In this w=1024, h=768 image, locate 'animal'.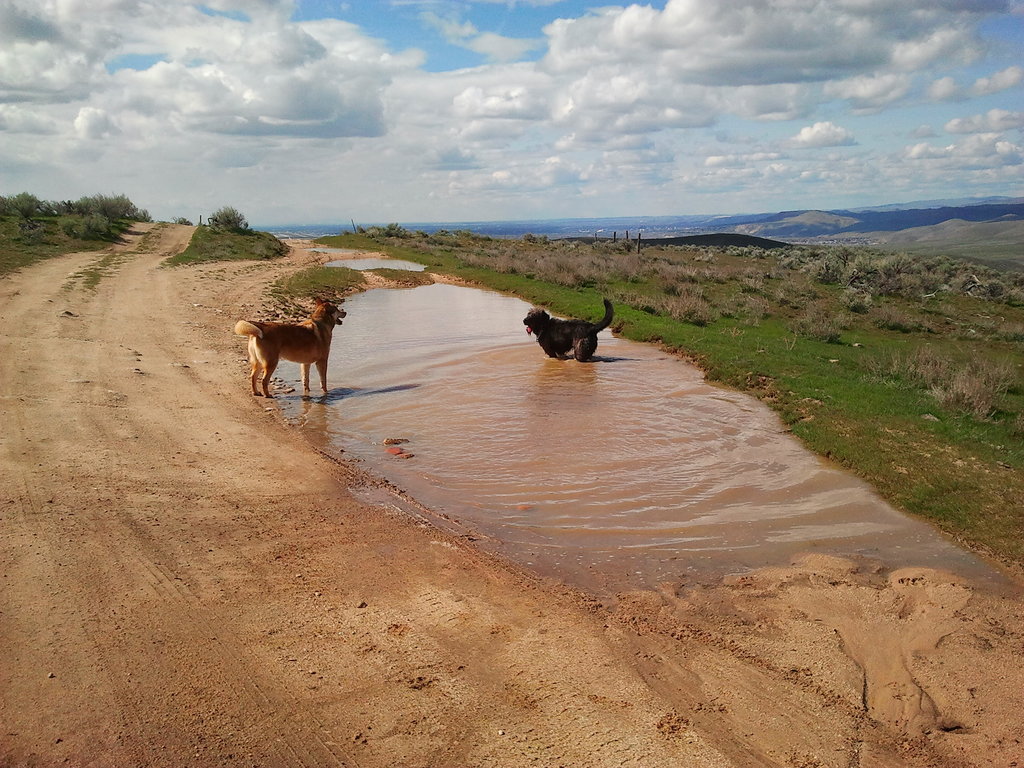
Bounding box: (234,296,350,399).
